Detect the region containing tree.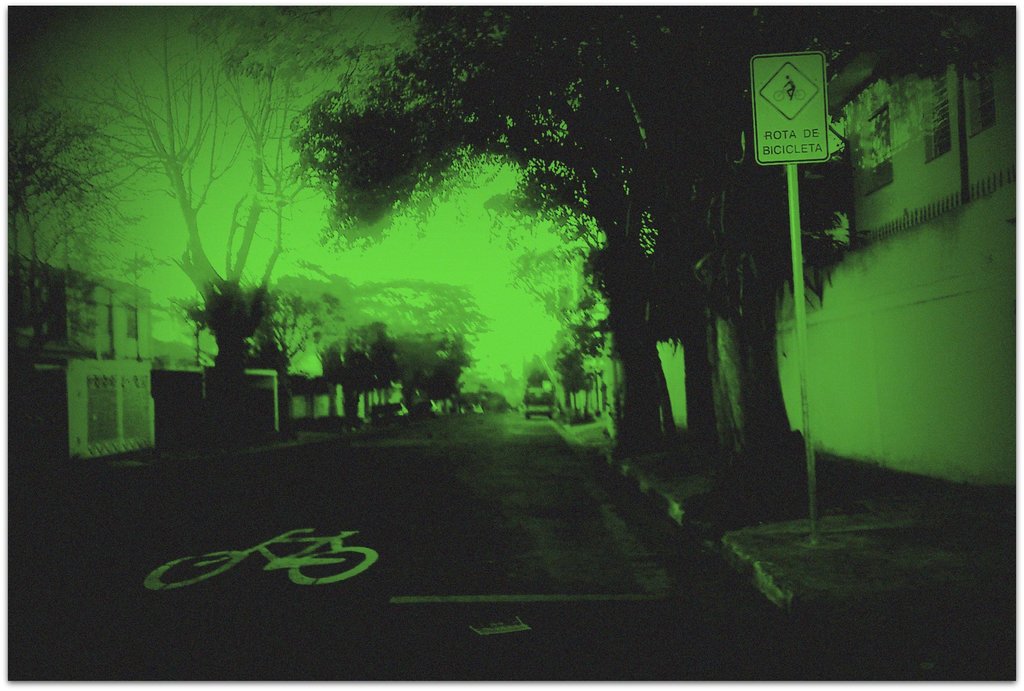
[0,88,131,354].
